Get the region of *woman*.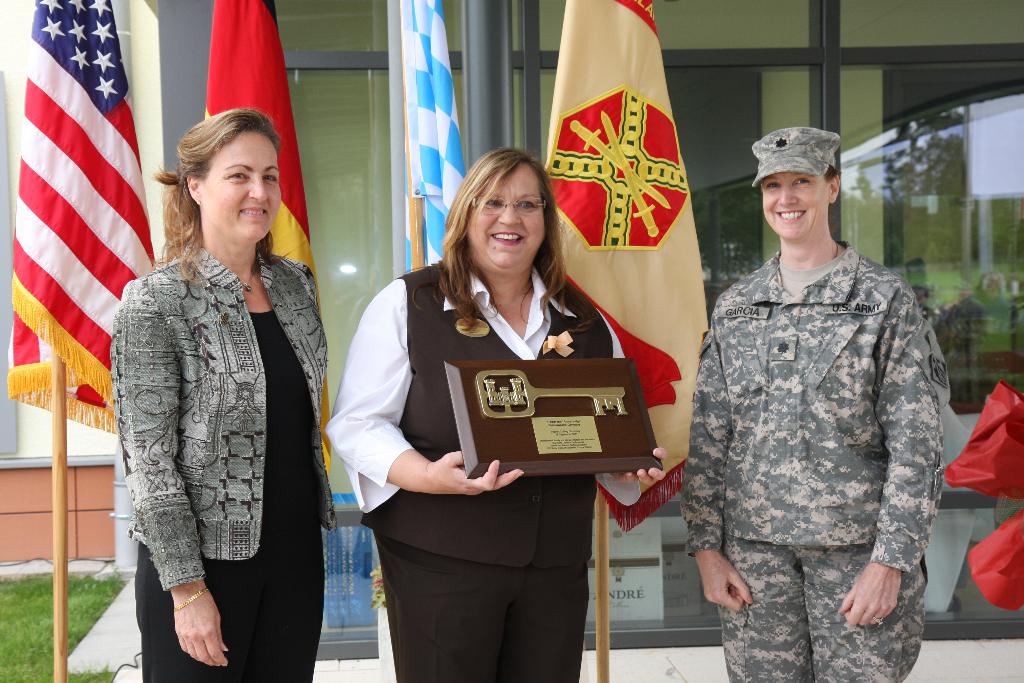
(left=356, top=153, right=640, bottom=682).
